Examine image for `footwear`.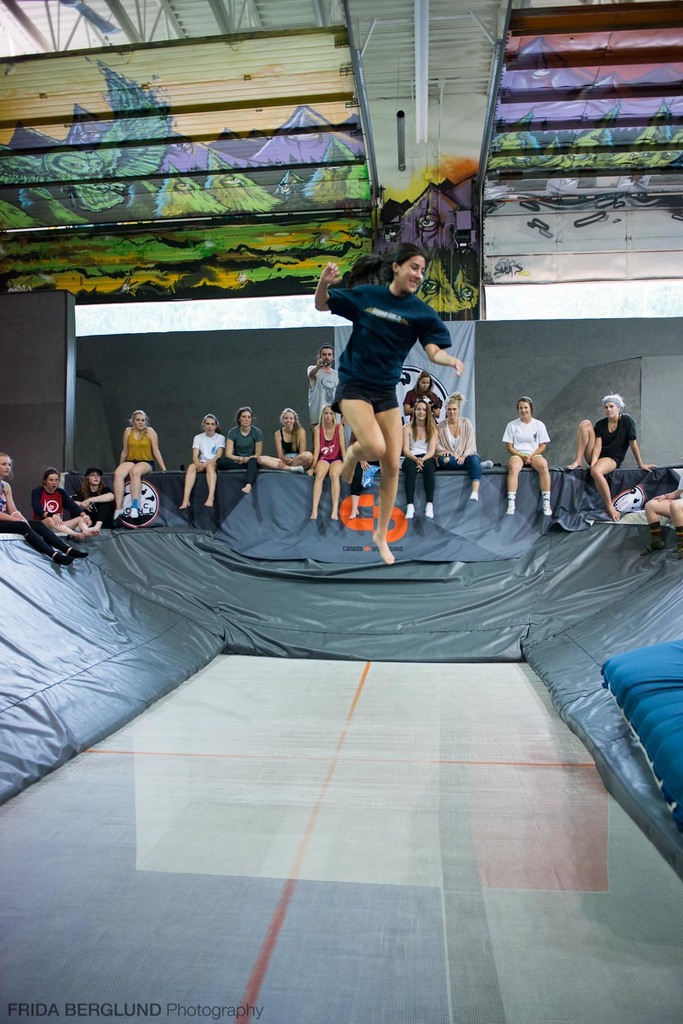
Examination result: 542/492/551/516.
